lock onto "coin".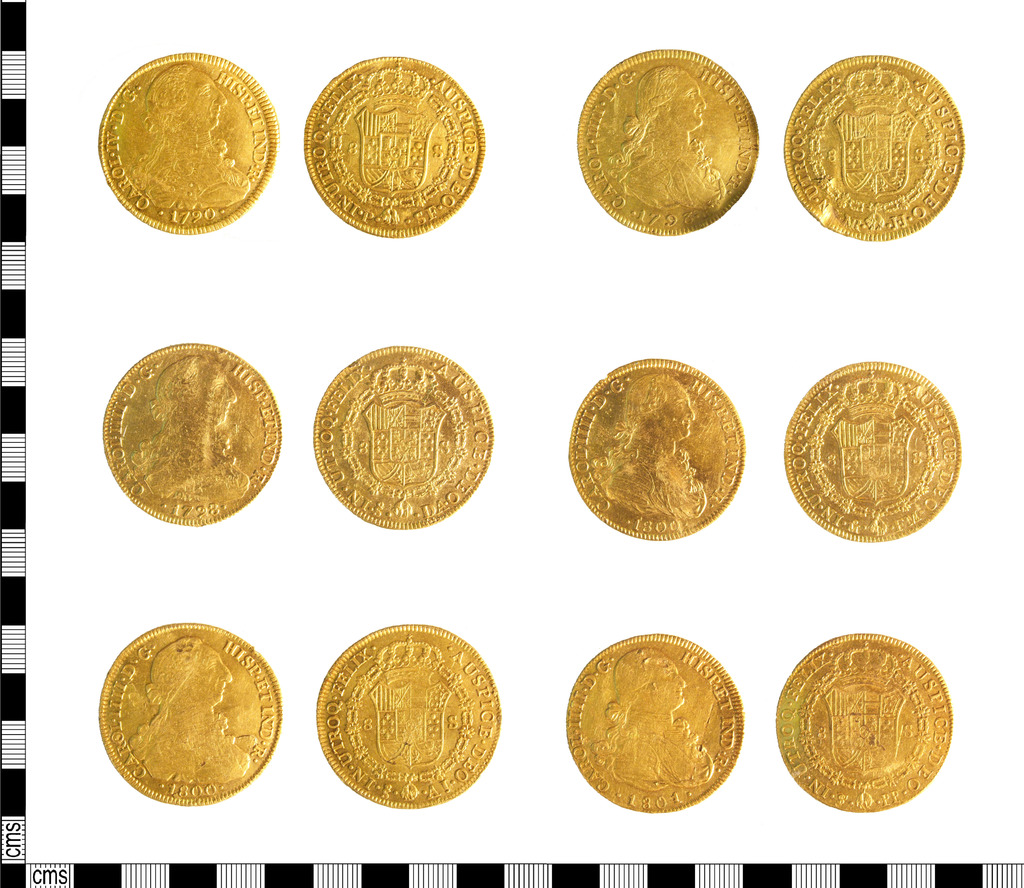
Locked: 314/623/502/809.
